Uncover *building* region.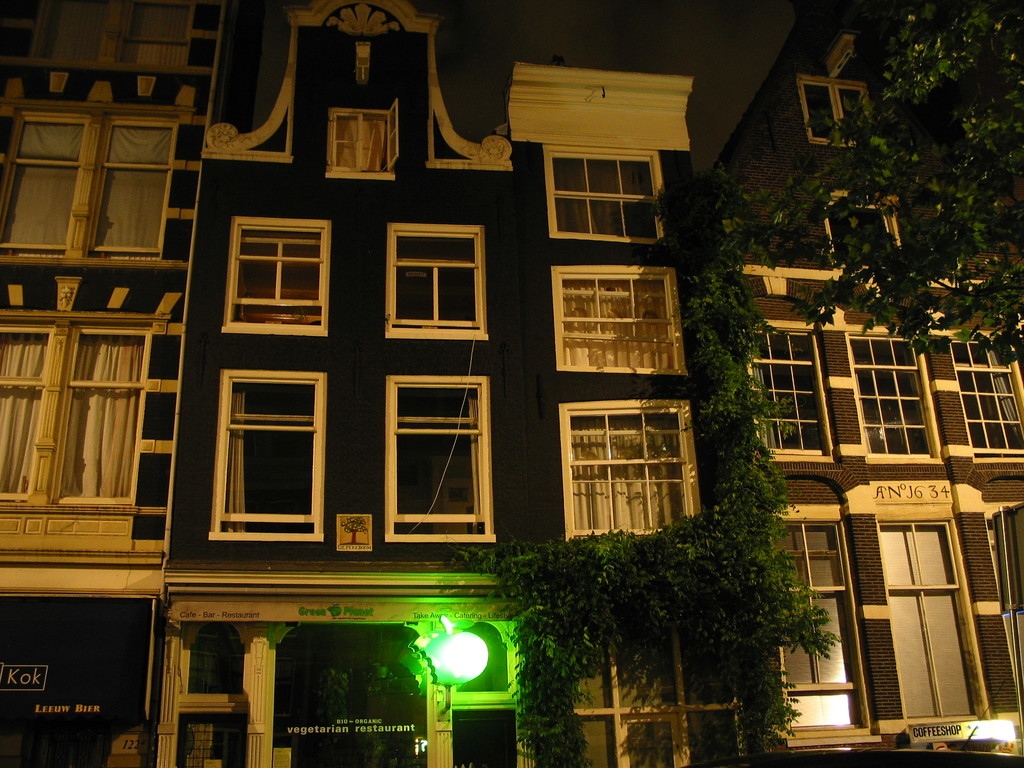
Uncovered: rect(0, 0, 1022, 766).
